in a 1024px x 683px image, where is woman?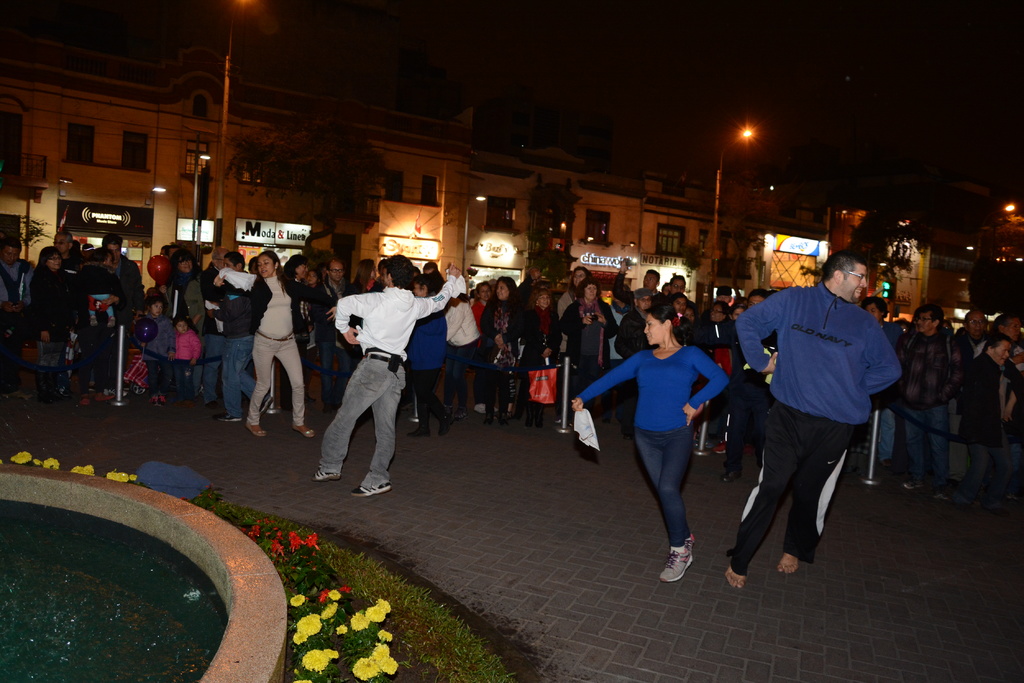
crop(201, 250, 323, 438).
